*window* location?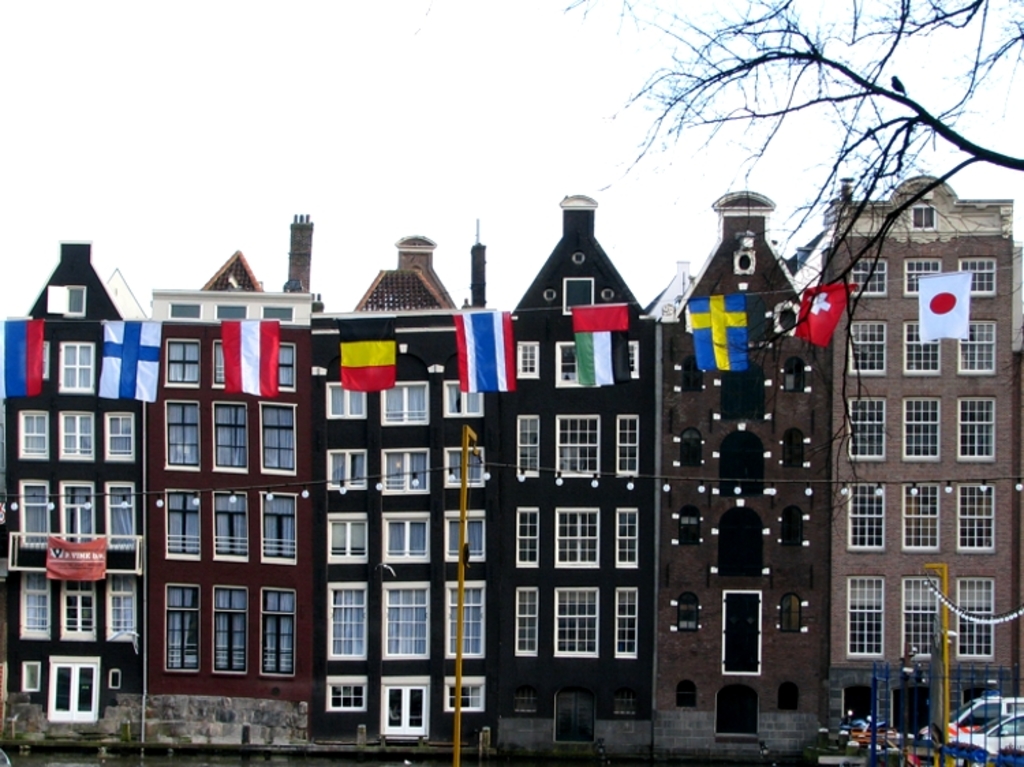
bbox(519, 418, 539, 474)
